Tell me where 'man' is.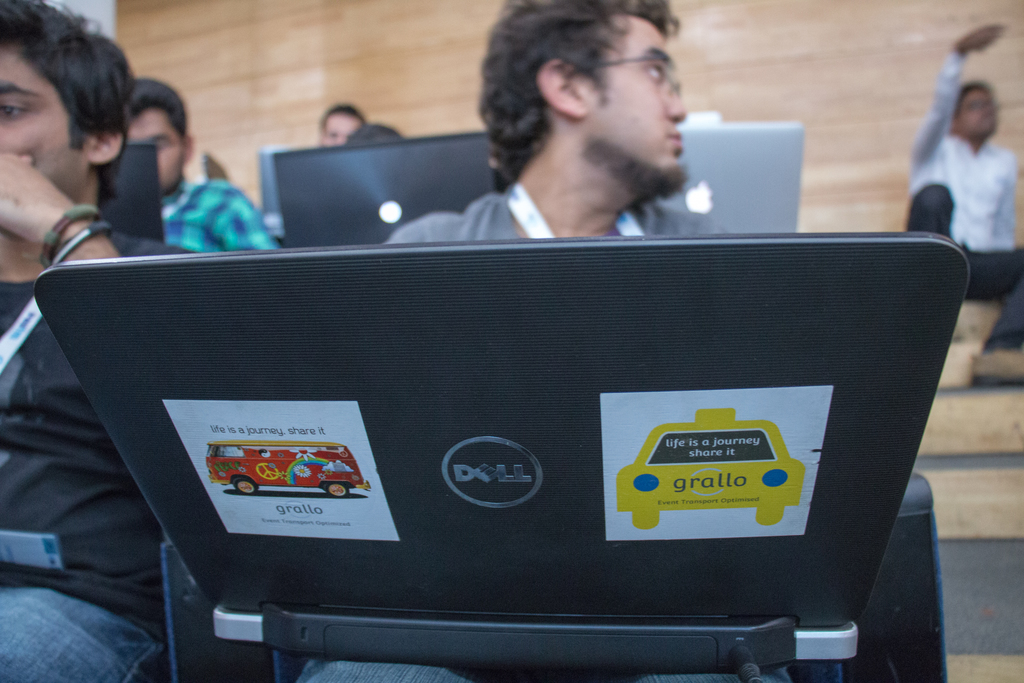
'man' is at {"x1": 289, "y1": 0, "x2": 791, "y2": 682}.
